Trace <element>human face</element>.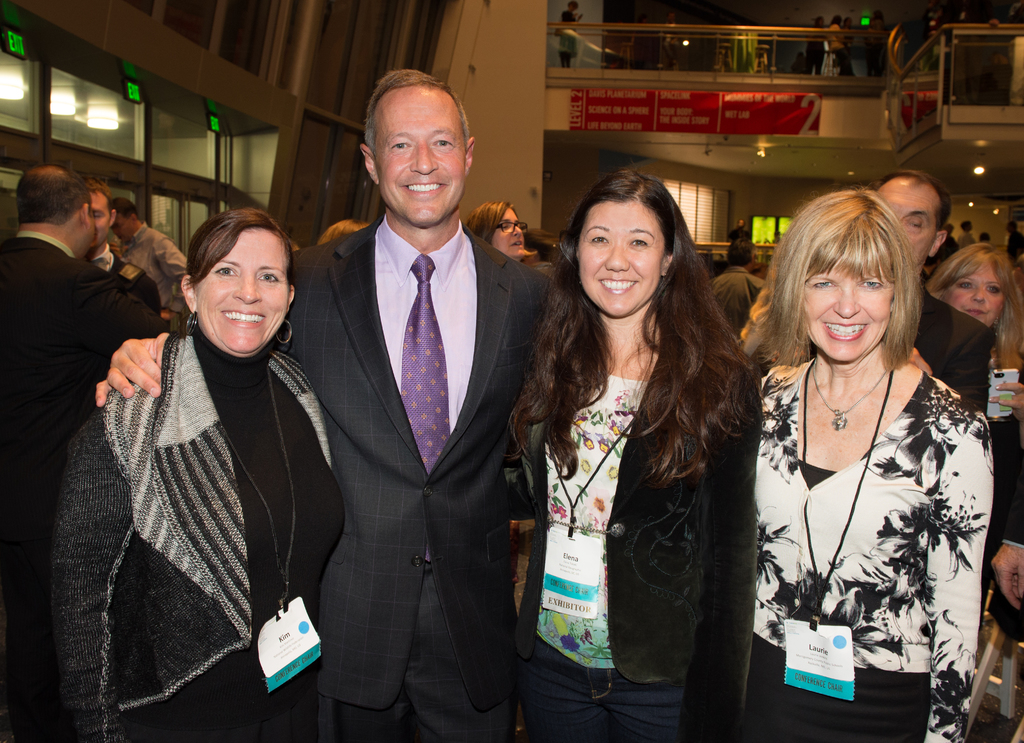
Traced to {"x1": 575, "y1": 191, "x2": 671, "y2": 321}.
